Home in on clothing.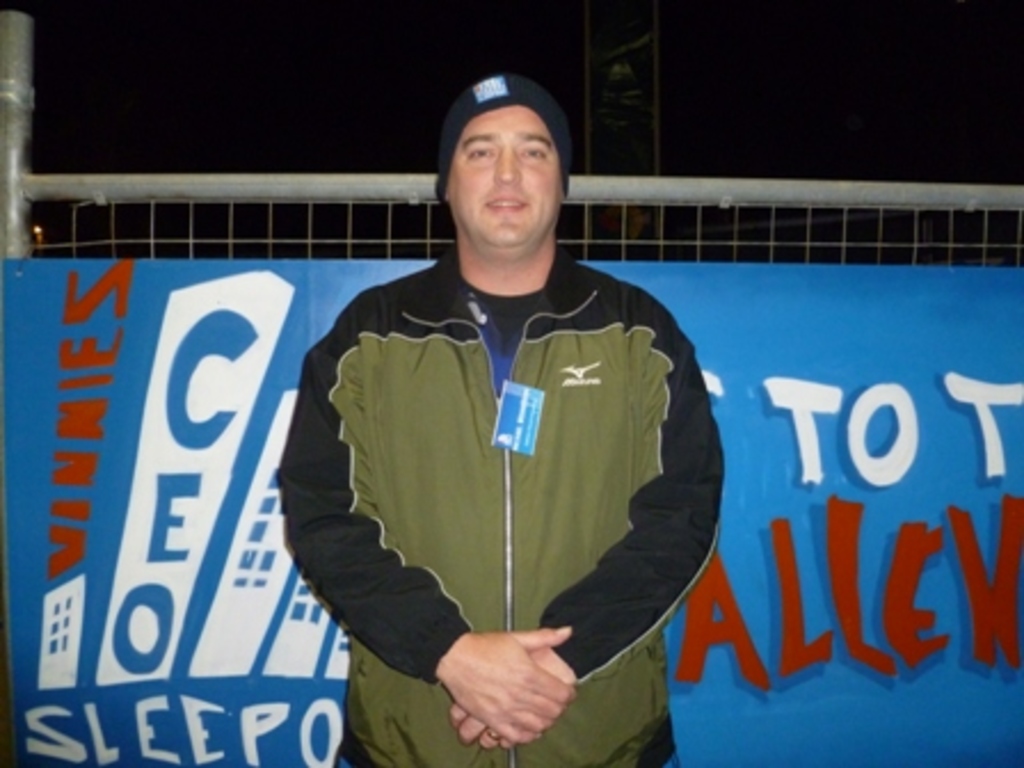
Homed in at [x1=267, y1=226, x2=729, y2=766].
